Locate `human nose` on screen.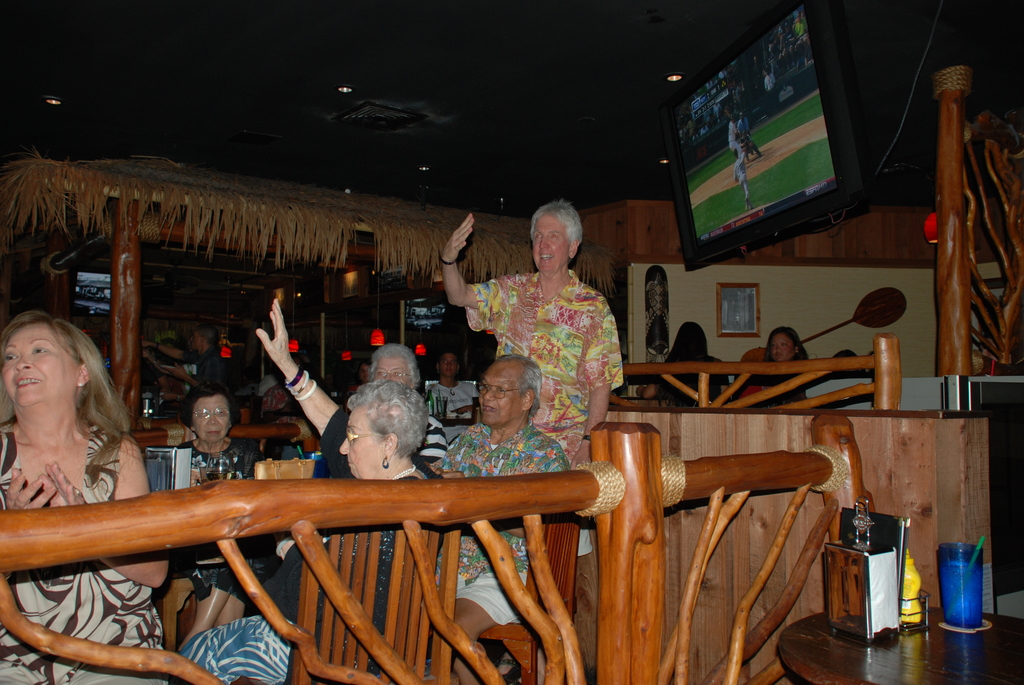
On screen at detection(383, 372, 391, 384).
